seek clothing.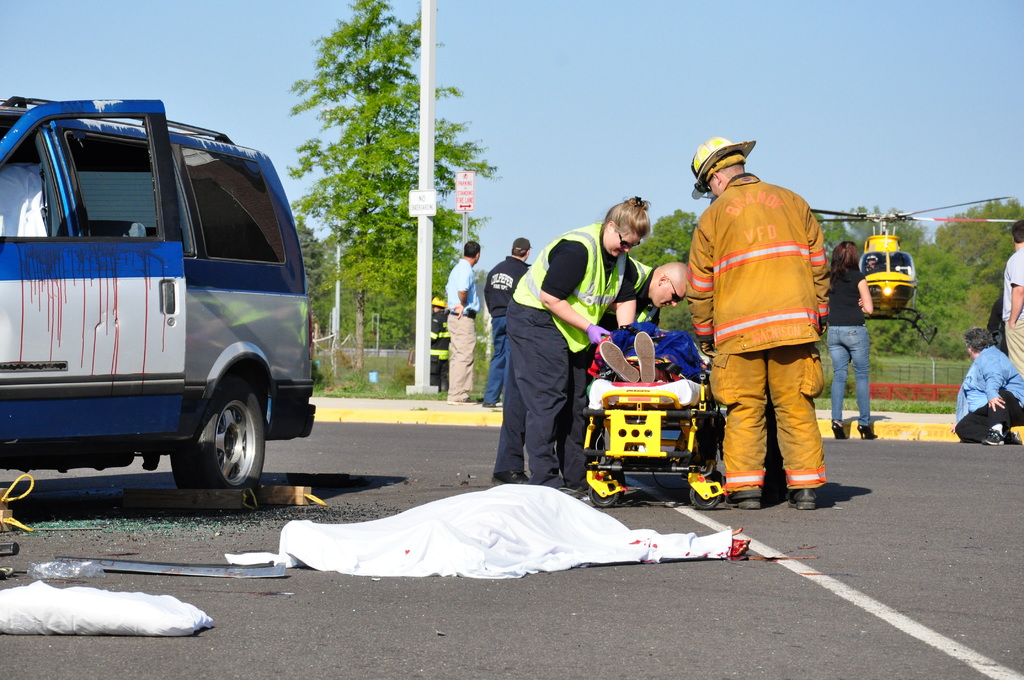
(444,255,482,392).
